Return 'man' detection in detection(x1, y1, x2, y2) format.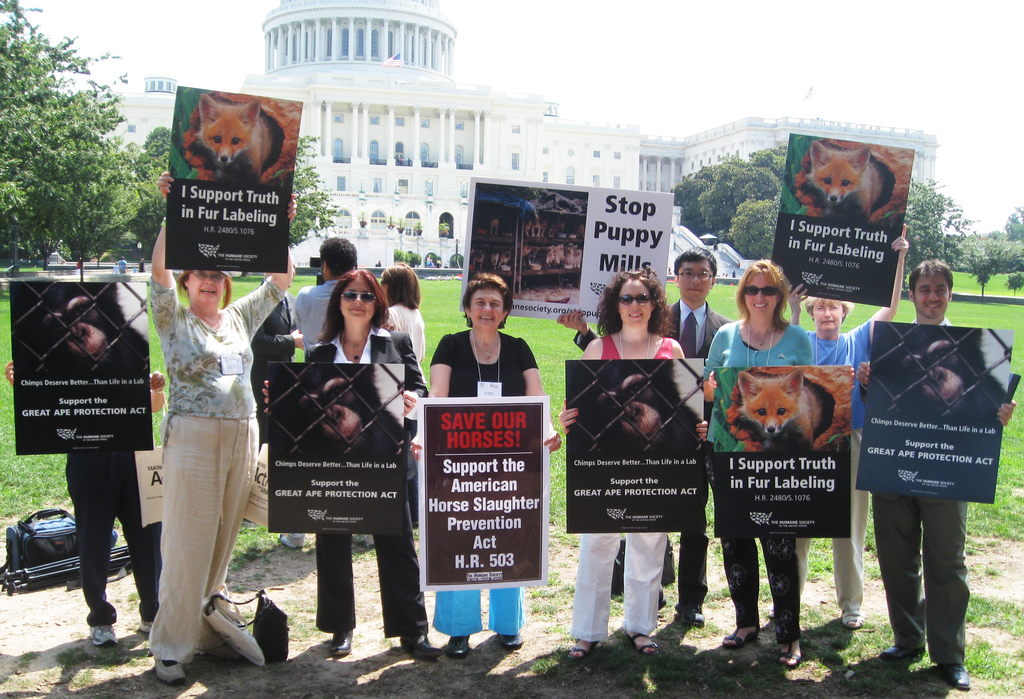
detection(246, 253, 316, 450).
